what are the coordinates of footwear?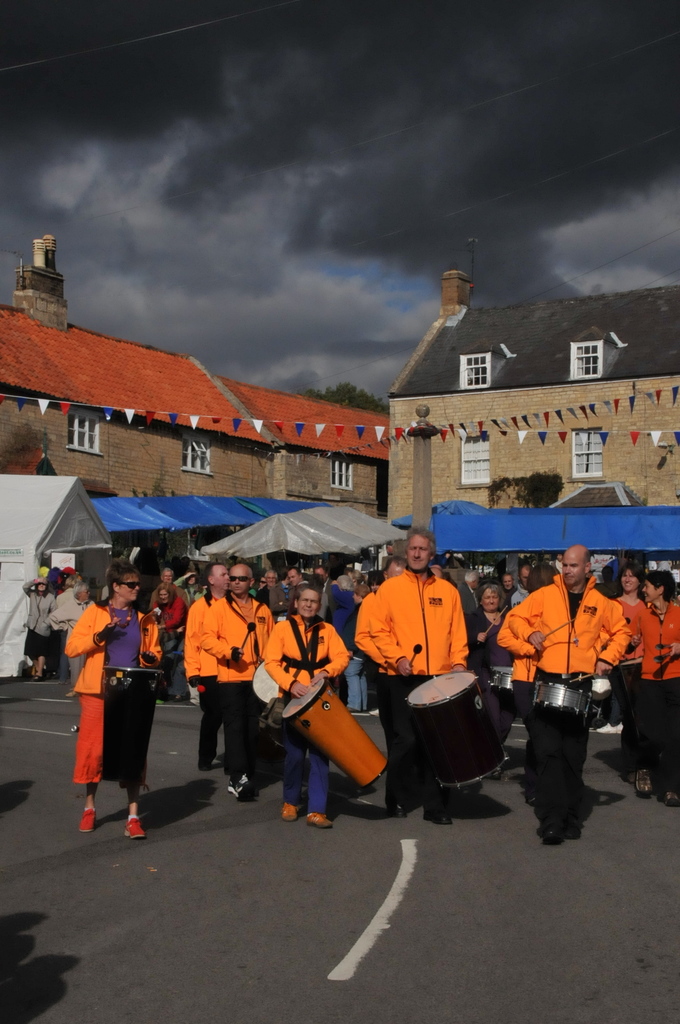
<region>629, 758, 653, 803</region>.
